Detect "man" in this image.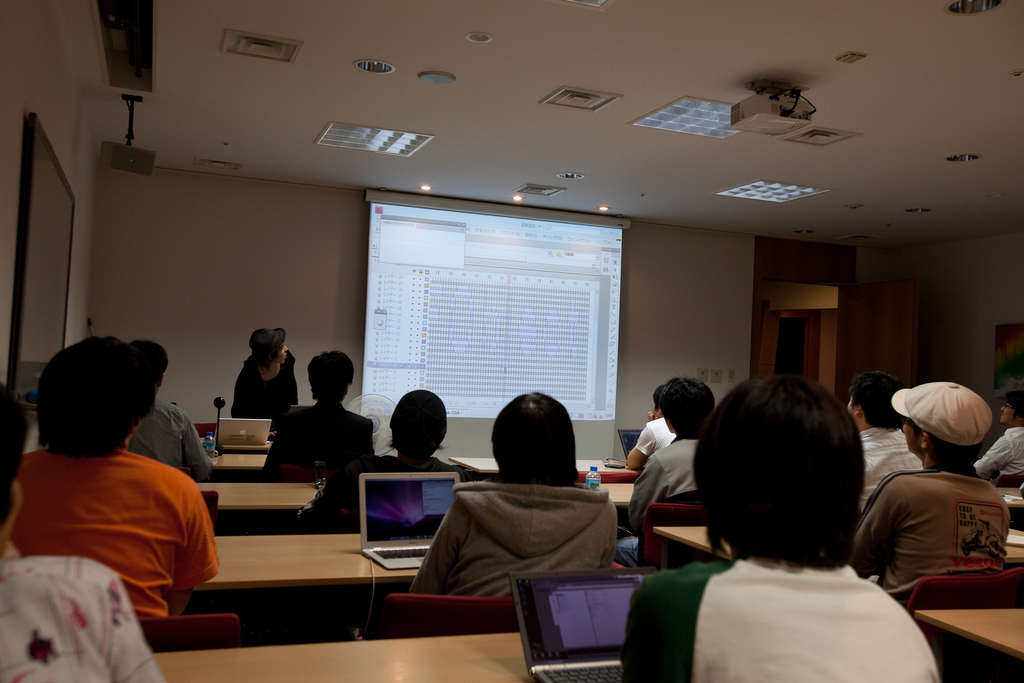
Detection: box=[266, 350, 374, 482].
